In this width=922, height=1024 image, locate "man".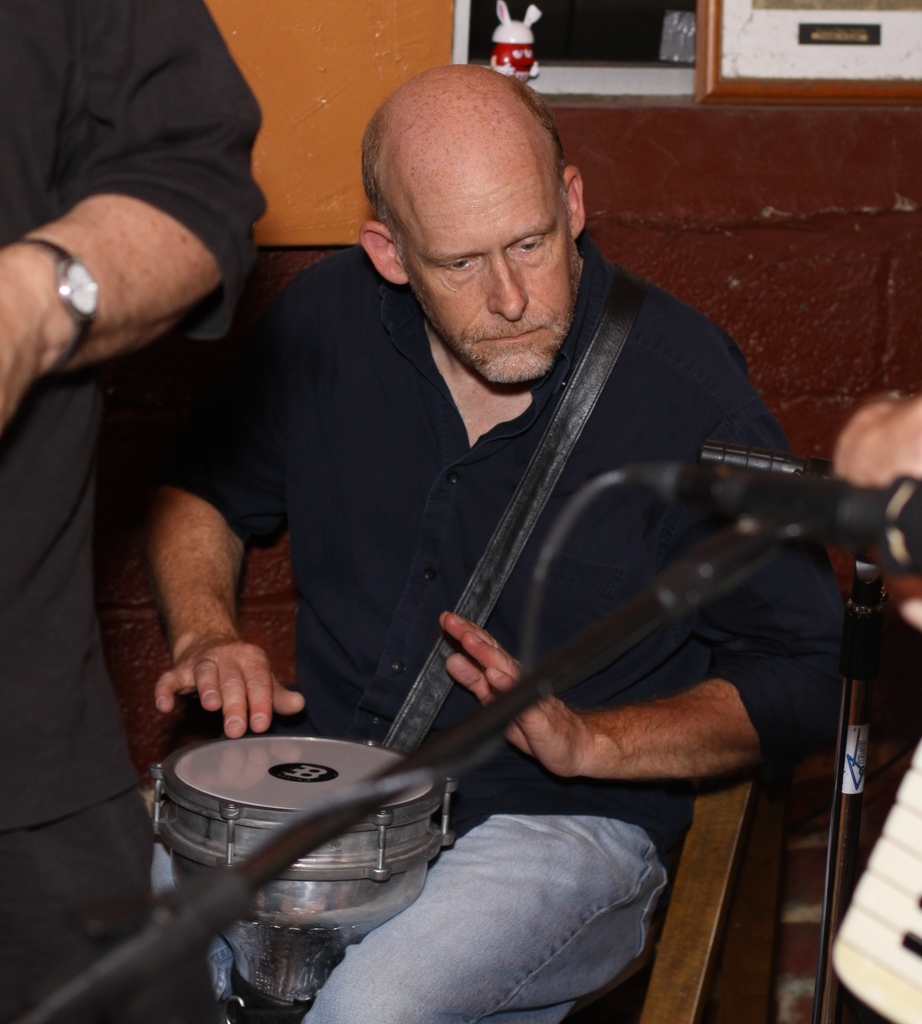
Bounding box: BBox(0, 0, 282, 929).
